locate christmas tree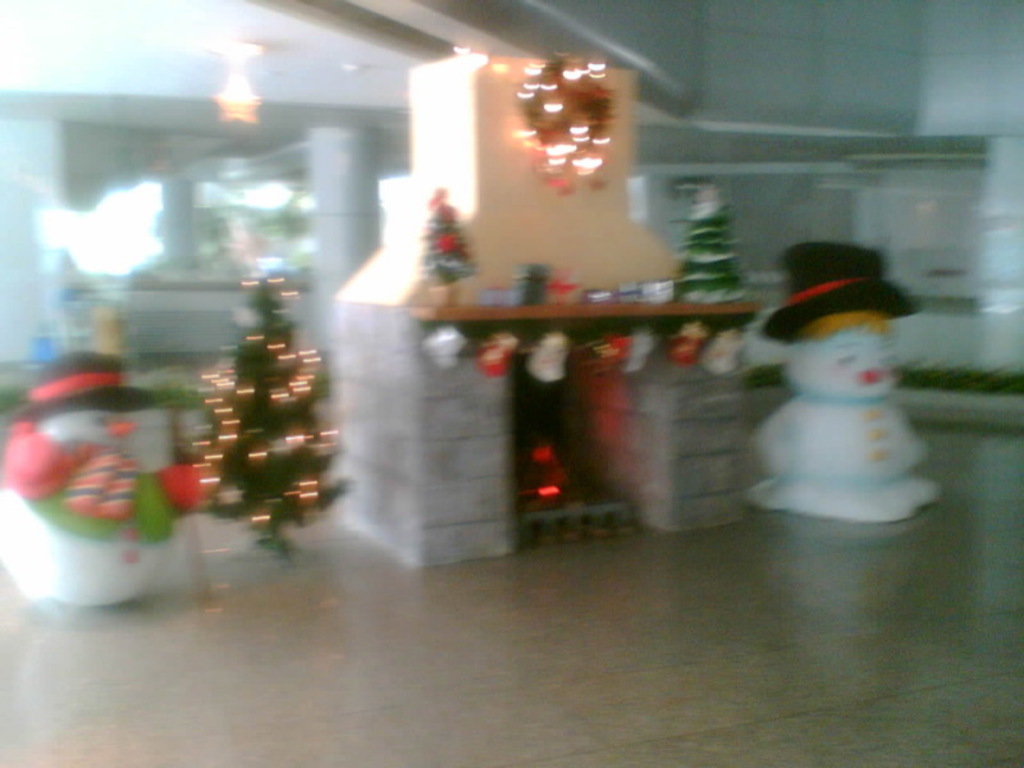
[left=416, top=187, right=476, bottom=297]
